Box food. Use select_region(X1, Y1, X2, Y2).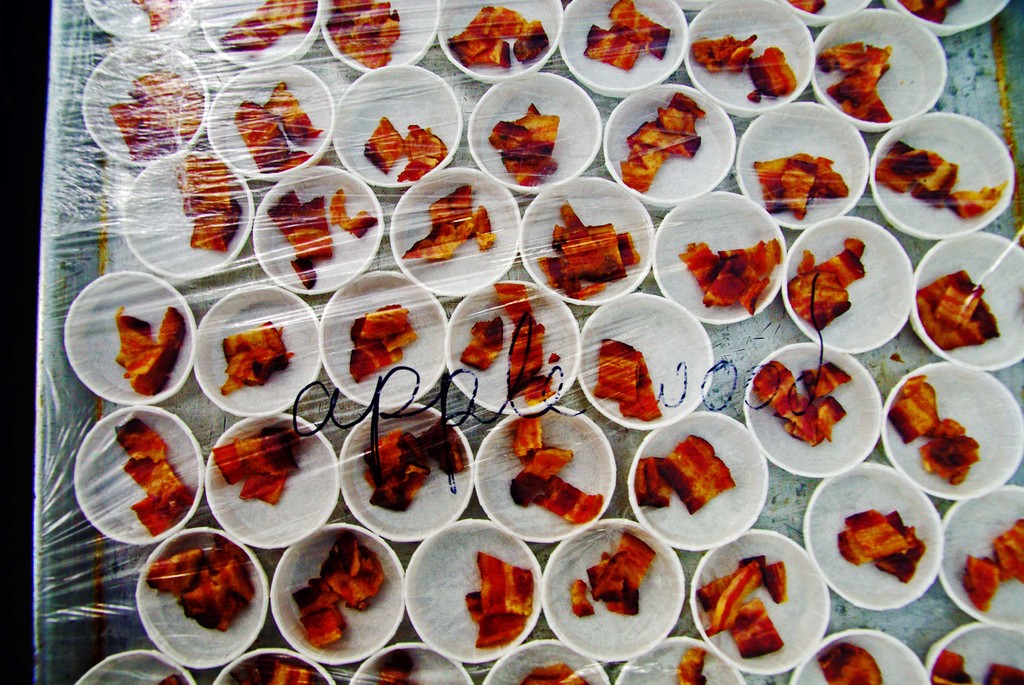
select_region(897, 0, 960, 24).
